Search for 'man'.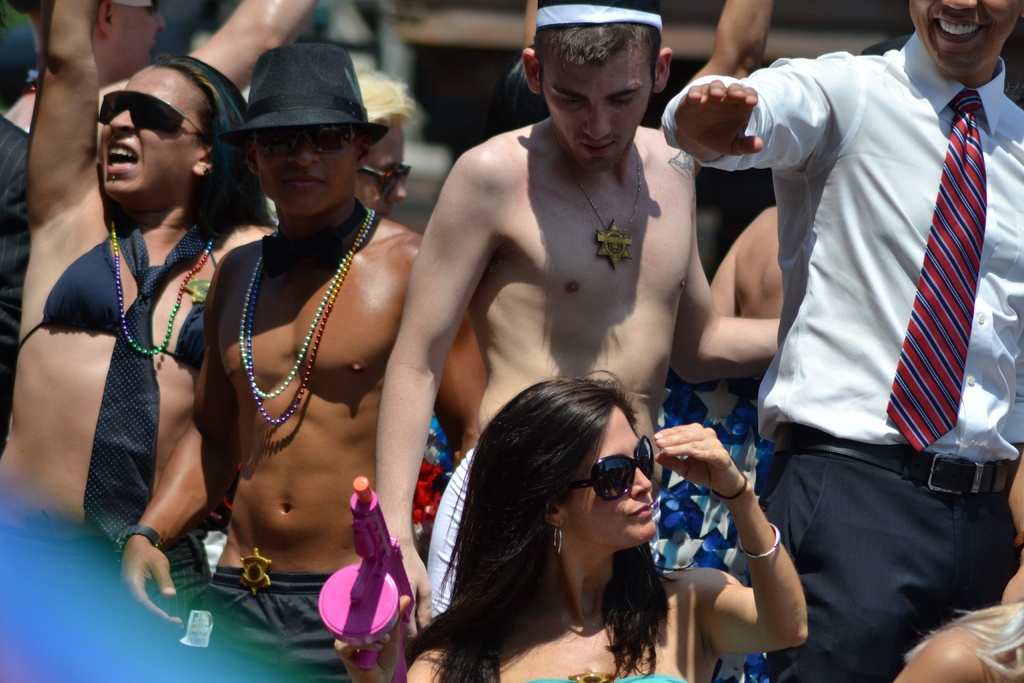
Found at x1=115, y1=42, x2=497, y2=681.
